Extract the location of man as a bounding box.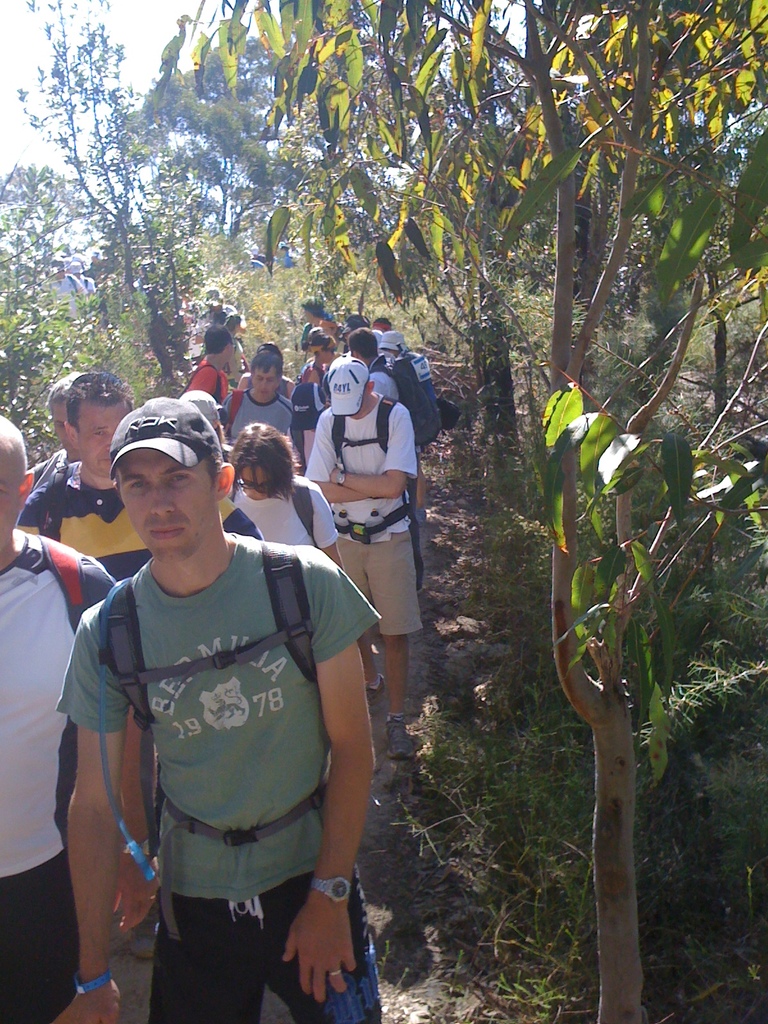
select_region(12, 374, 110, 545).
